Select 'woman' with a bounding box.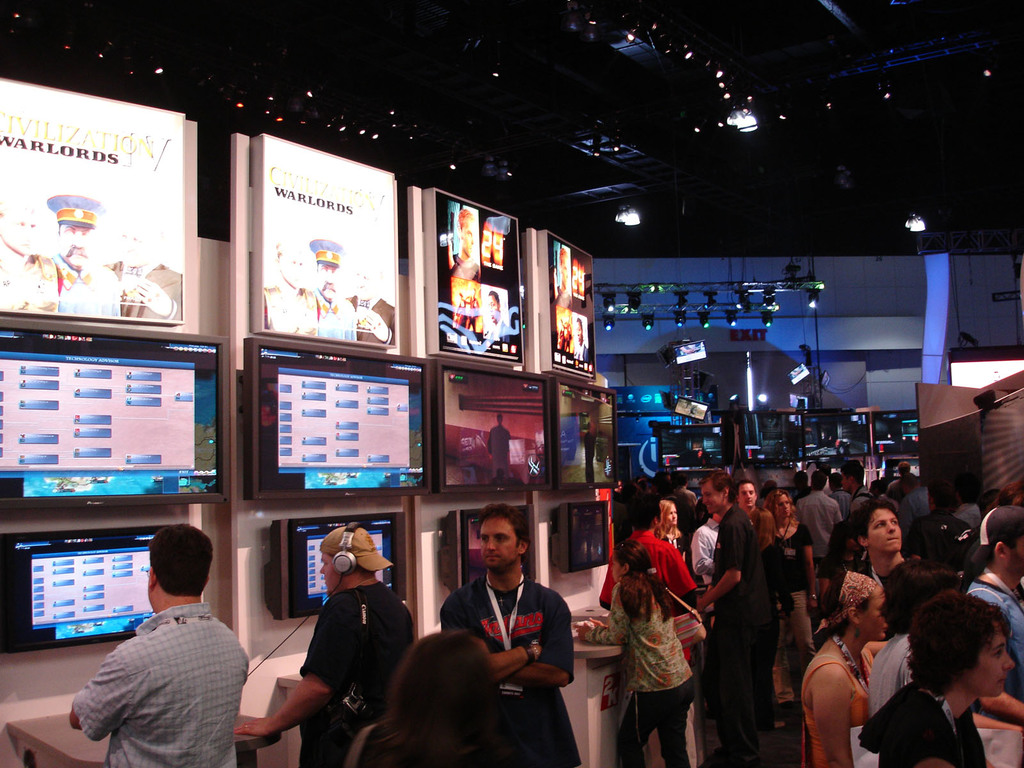
[799, 562, 894, 767].
